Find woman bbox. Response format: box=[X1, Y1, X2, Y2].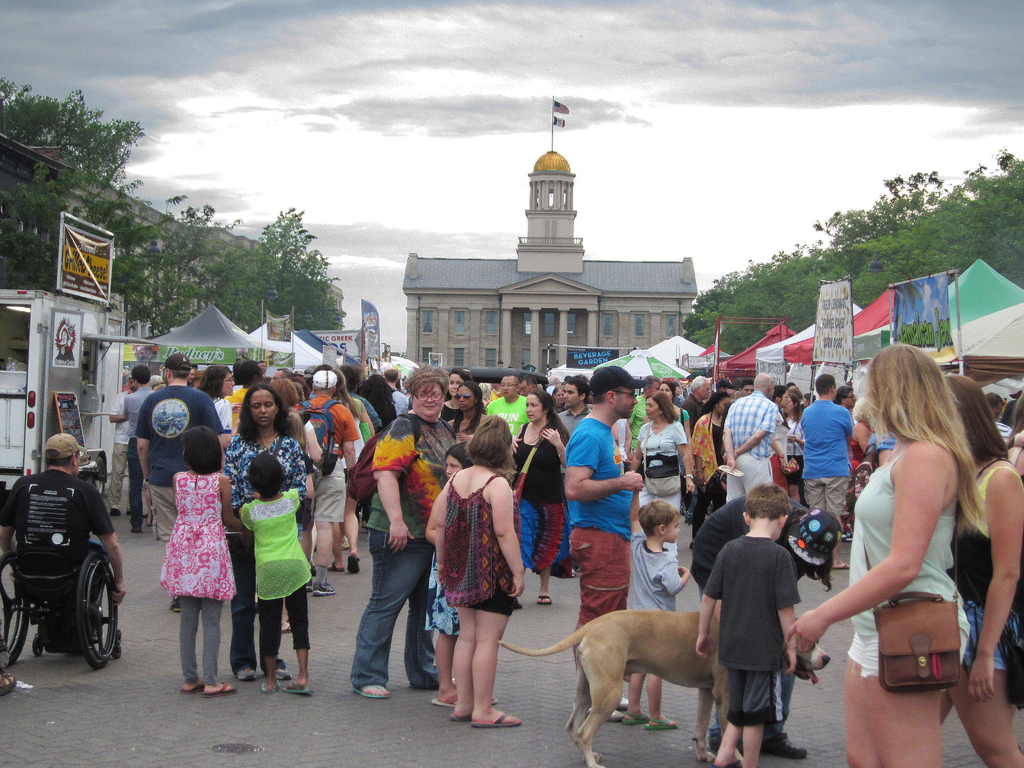
box=[655, 383, 689, 435].
